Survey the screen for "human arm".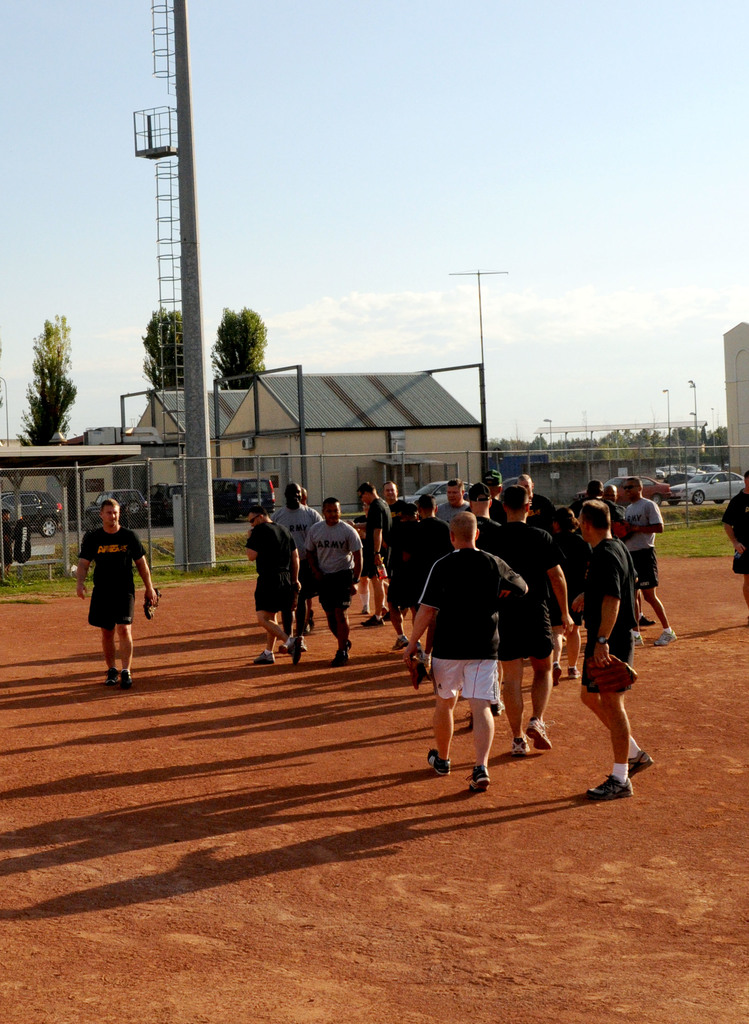
Survey found: 495/554/531/595.
